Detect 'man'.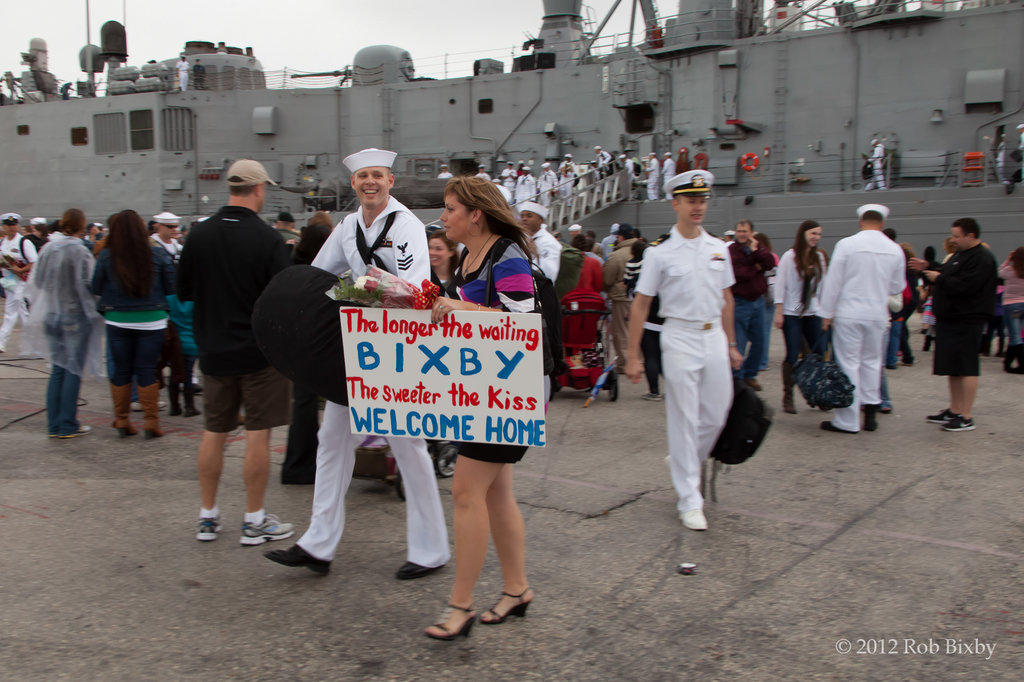
Detected at [x1=660, y1=150, x2=676, y2=198].
